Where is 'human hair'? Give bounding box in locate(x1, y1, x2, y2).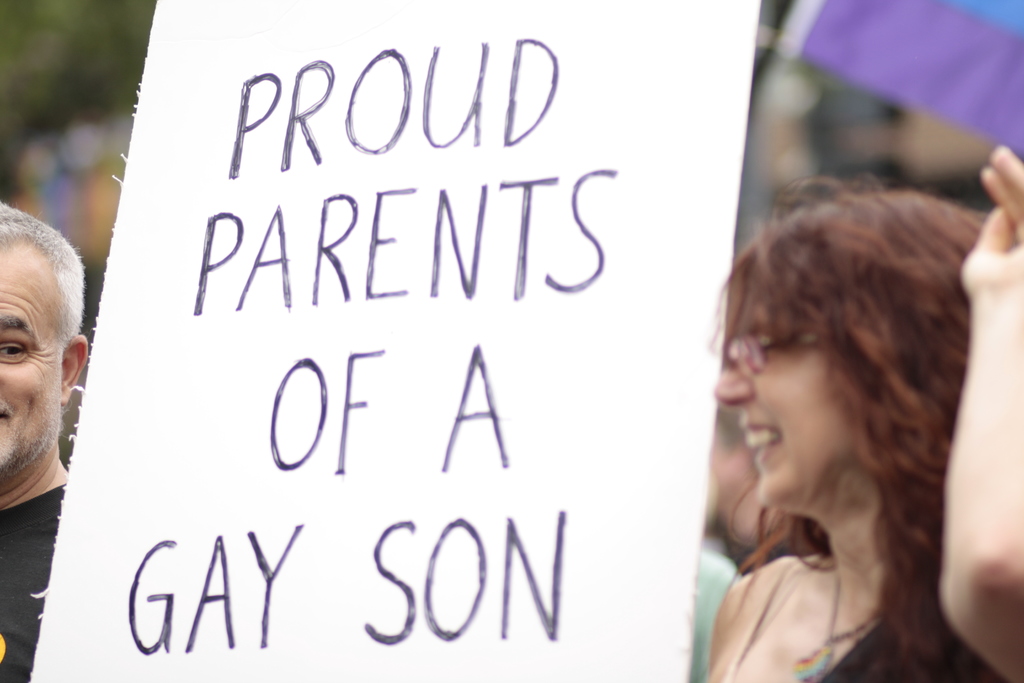
locate(719, 168, 989, 612).
